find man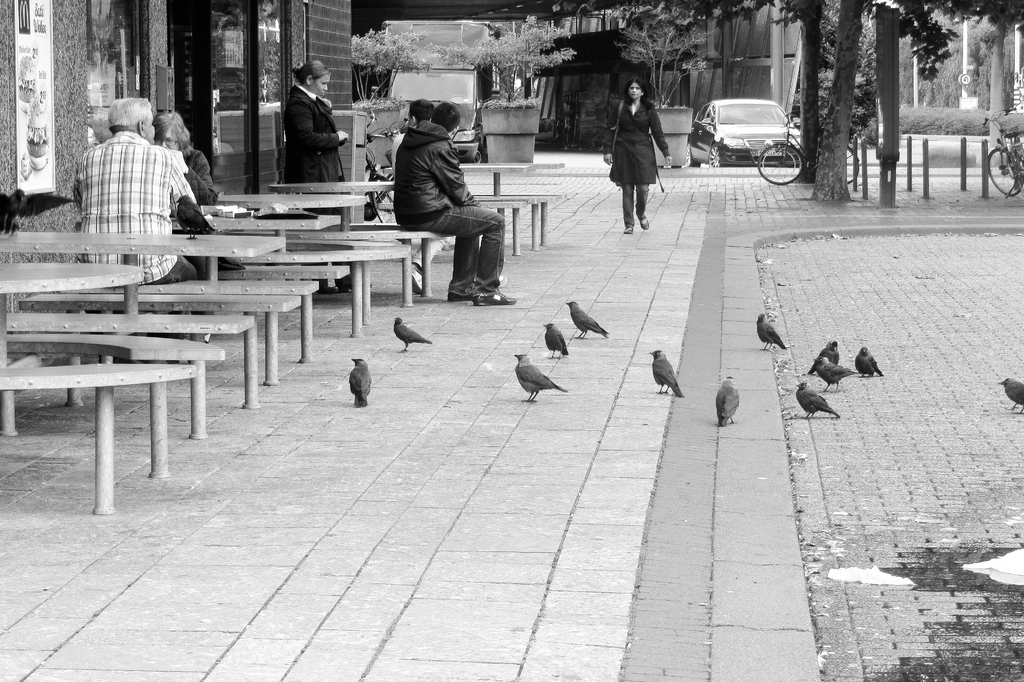
x1=72, y1=95, x2=207, y2=283
